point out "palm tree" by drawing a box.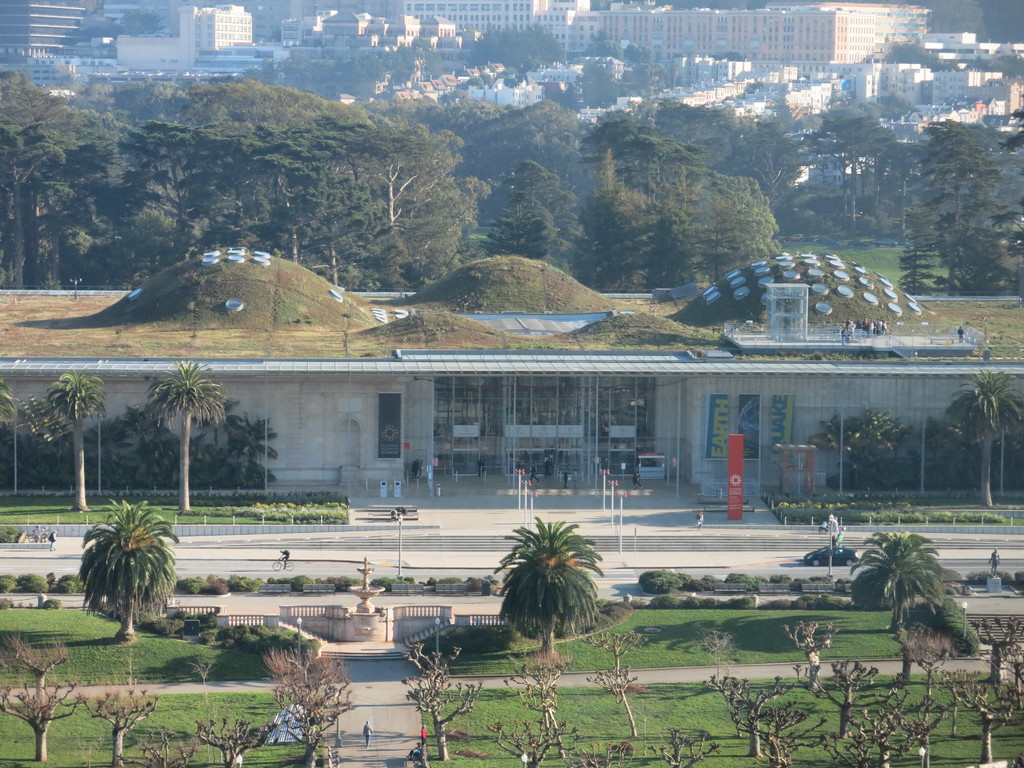
0:376:4:436.
